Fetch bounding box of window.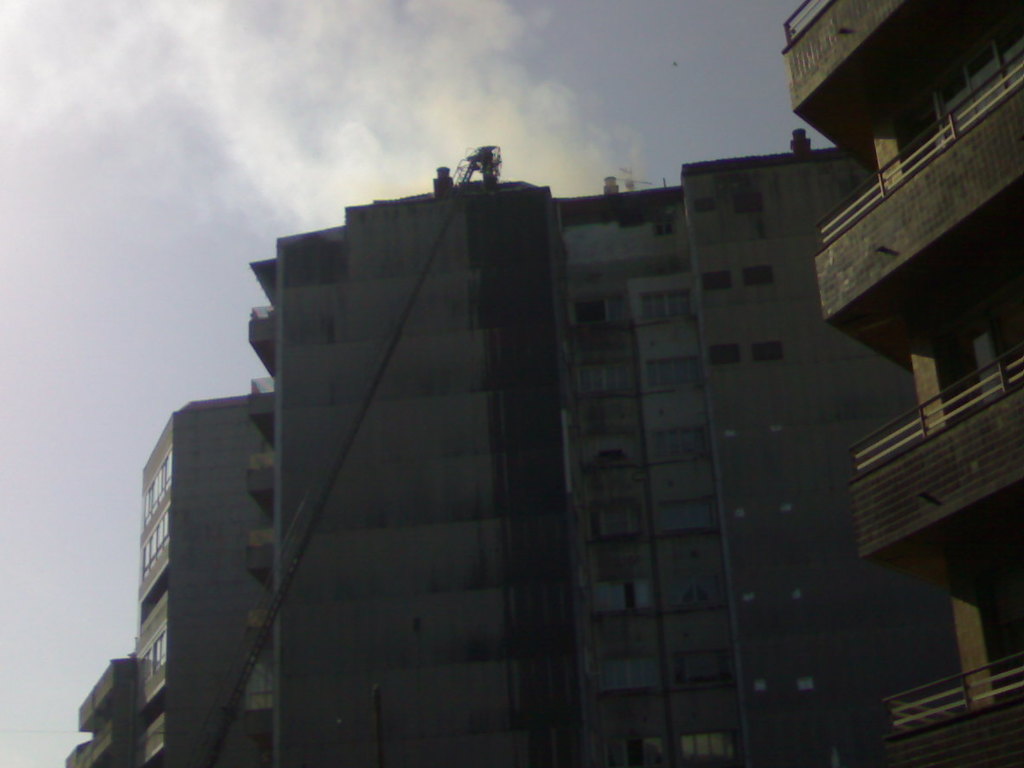
Bbox: Rect(711, 343, 741, 360).
